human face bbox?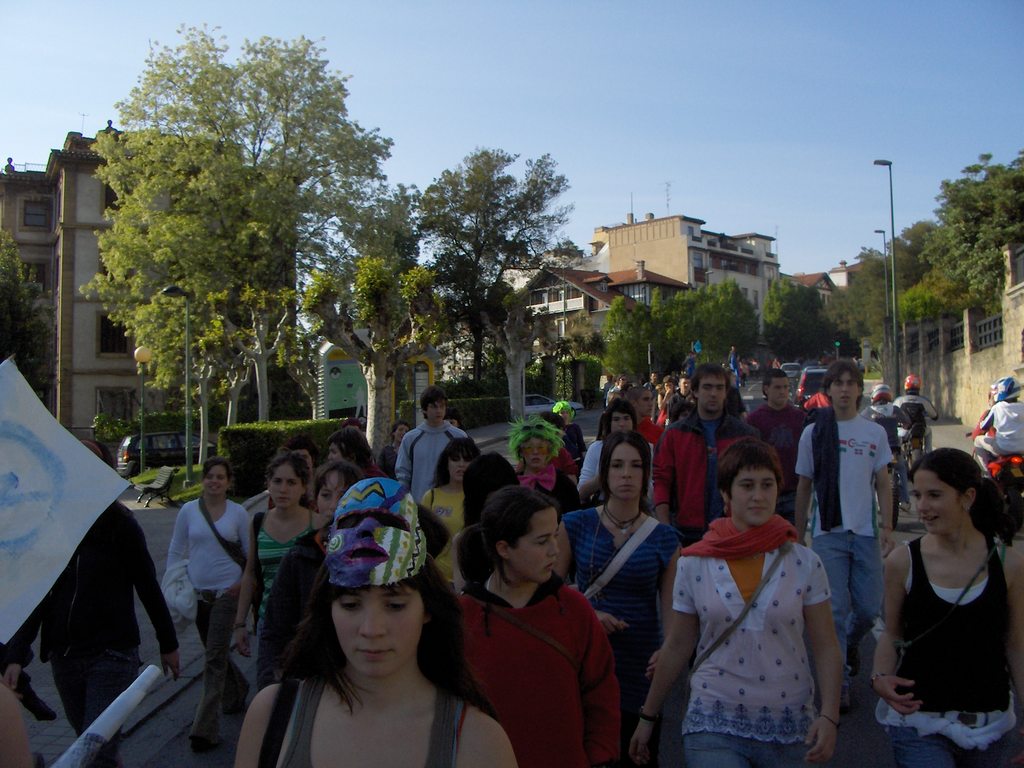
locate(203, 465, 228, 494)
